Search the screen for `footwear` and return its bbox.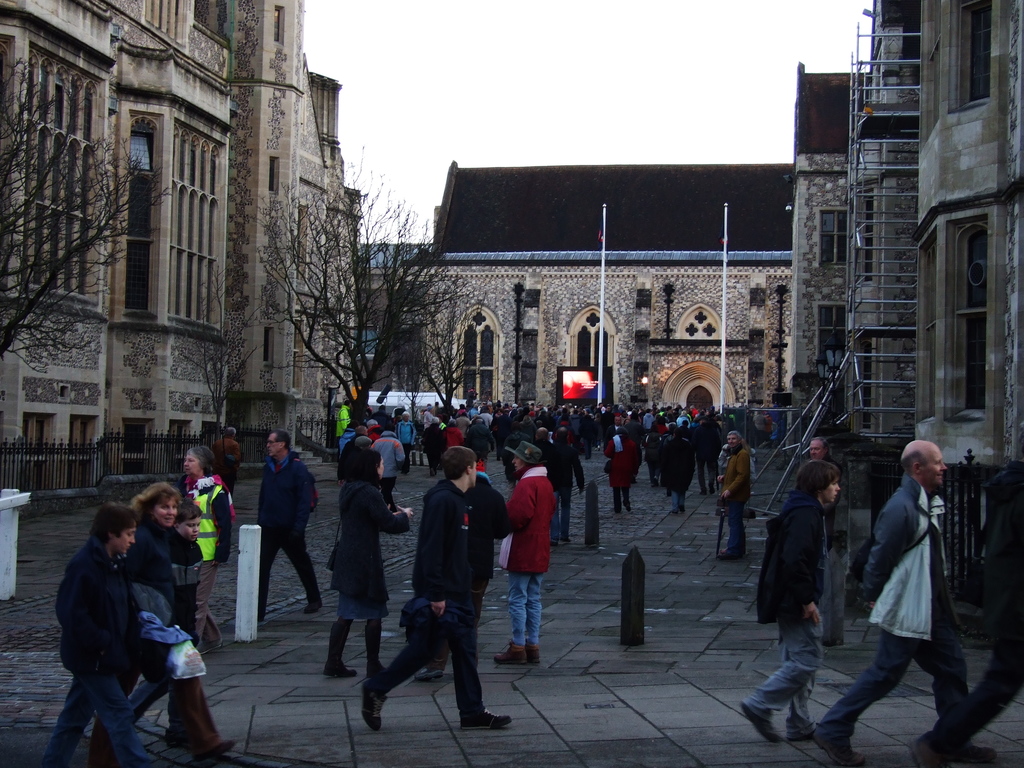
Found: [791, 732, 851, 741].
